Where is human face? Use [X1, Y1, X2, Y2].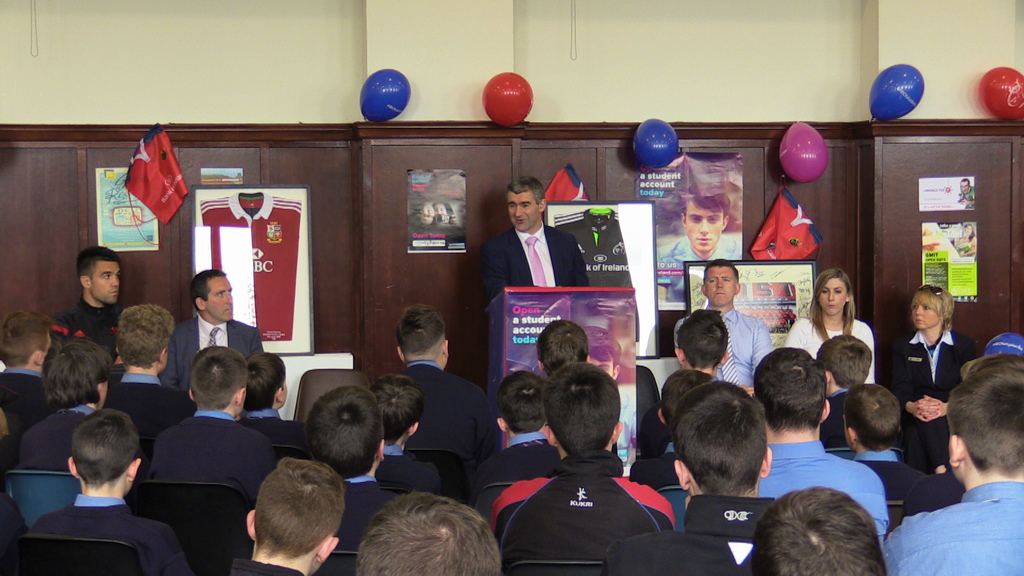
[687, 202, 725, 250].
